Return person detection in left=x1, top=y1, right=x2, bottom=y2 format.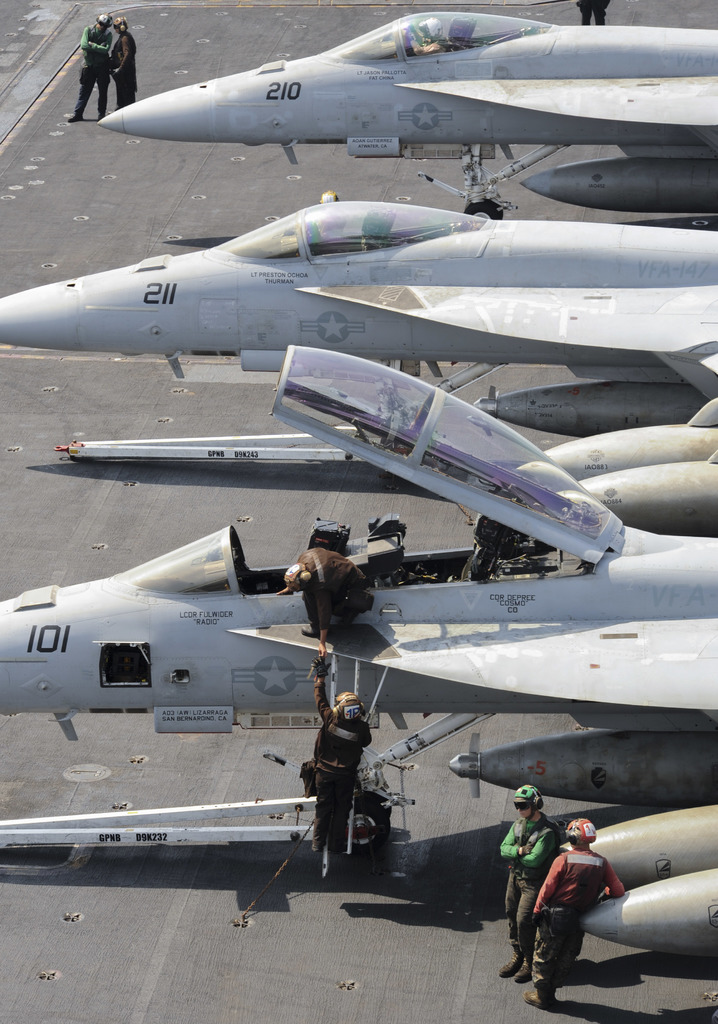
left=313, top=643, right=372, bottom=854.
